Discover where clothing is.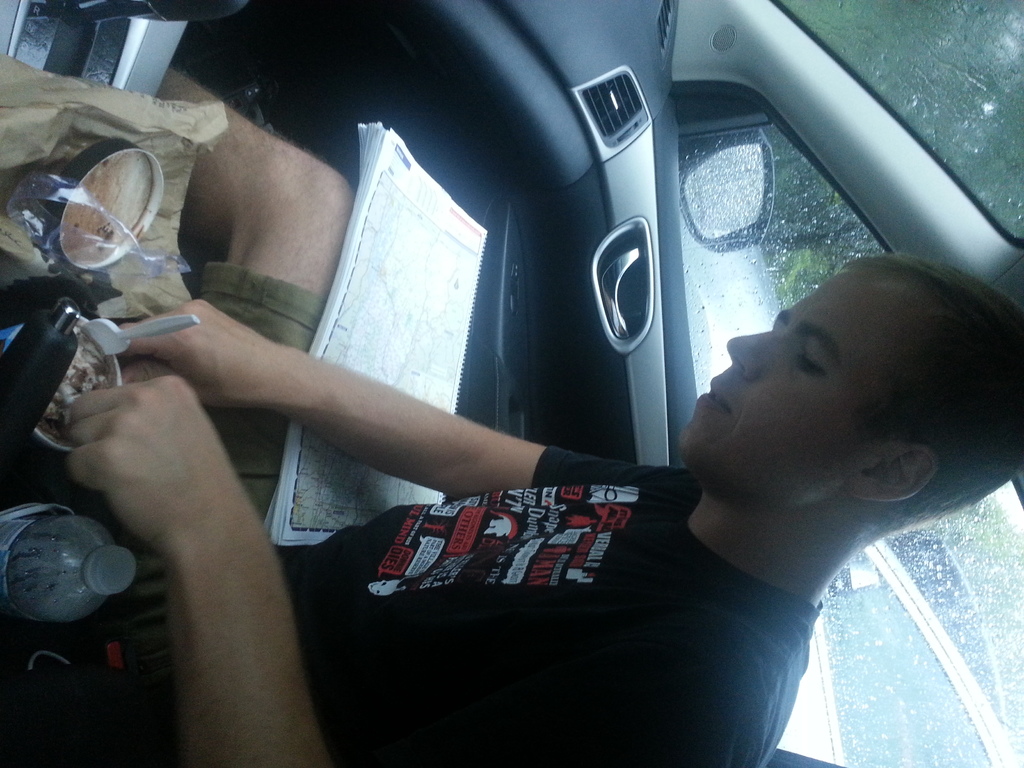
Discovered at crop(275, 448, 819, 767).
